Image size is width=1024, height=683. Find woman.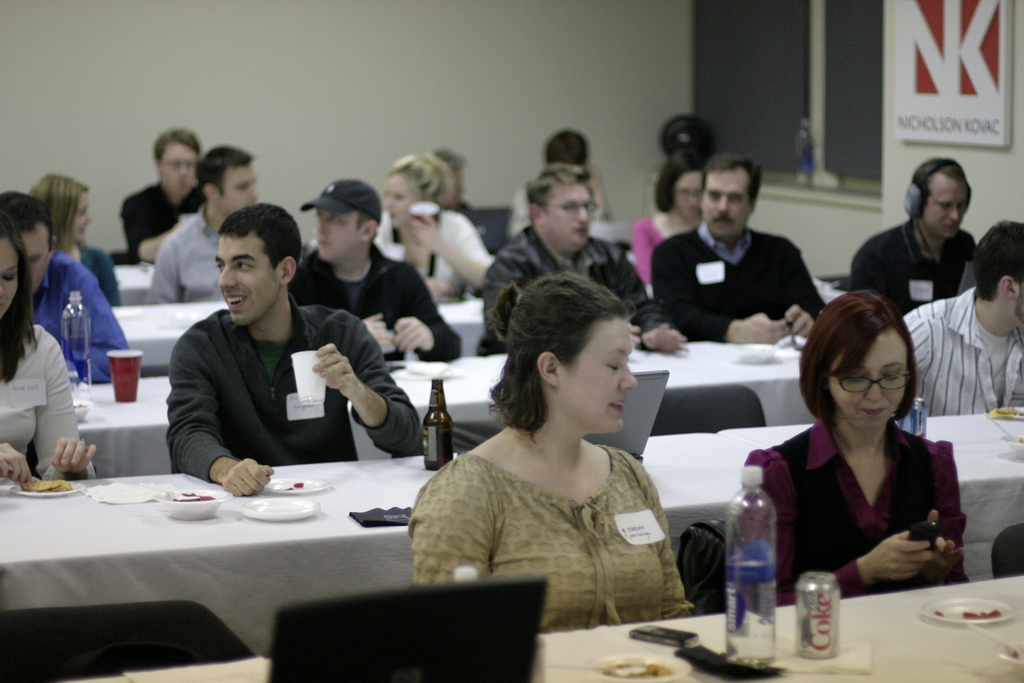
(x1=0, y1=211, x2=98, y2=487).
